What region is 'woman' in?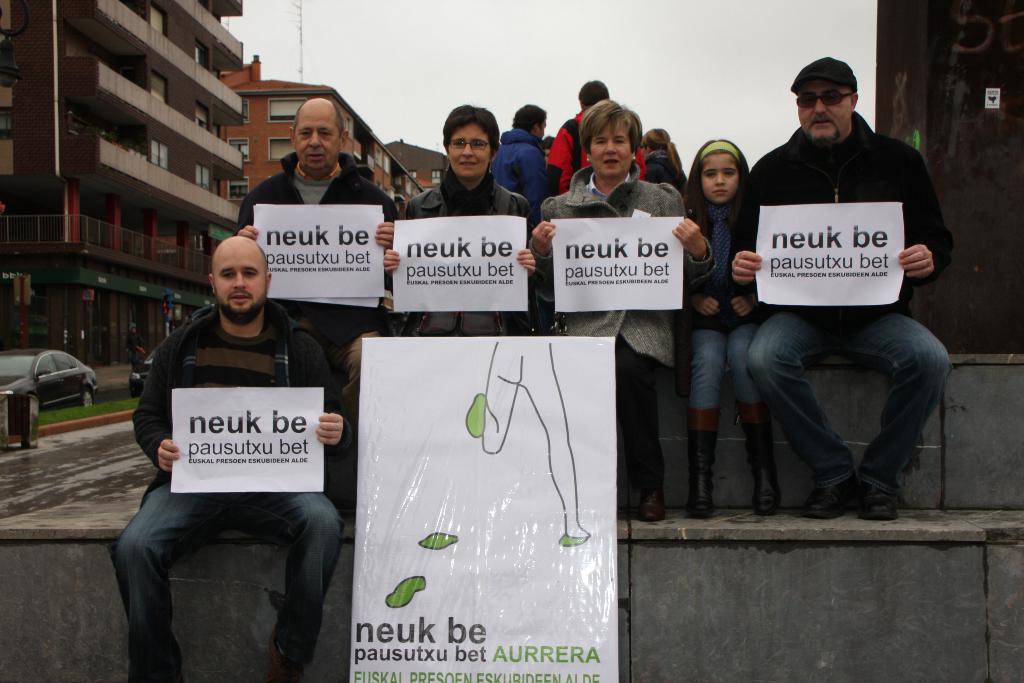
l=536, t=98, r=691, b=514.
